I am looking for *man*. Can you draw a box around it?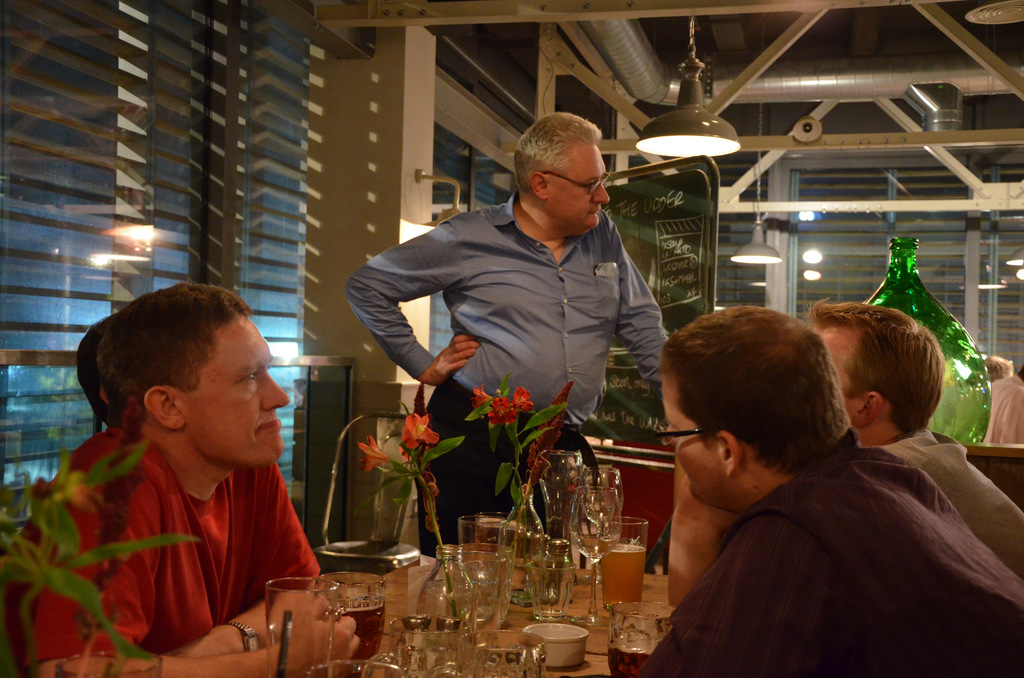
Sure, the bounding box is (336,114,689,565).
